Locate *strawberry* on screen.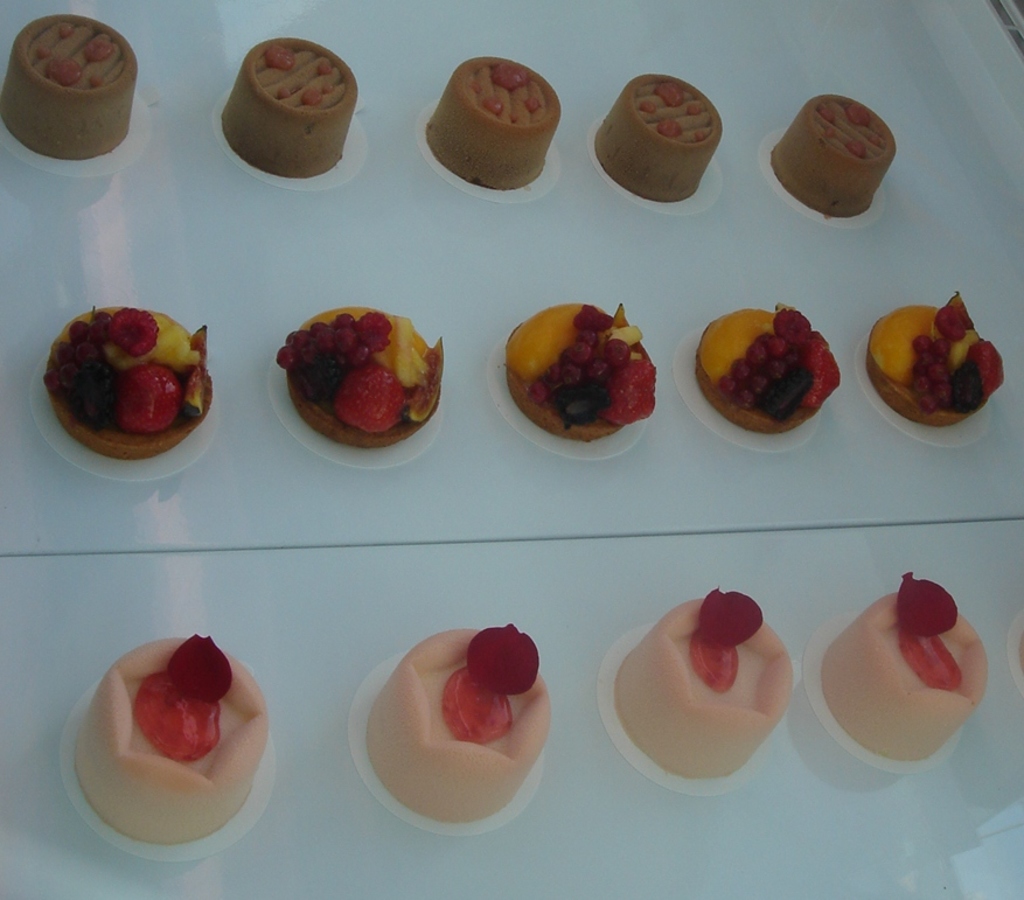
On screen at <region>340, 357, 404, 431</region>.
